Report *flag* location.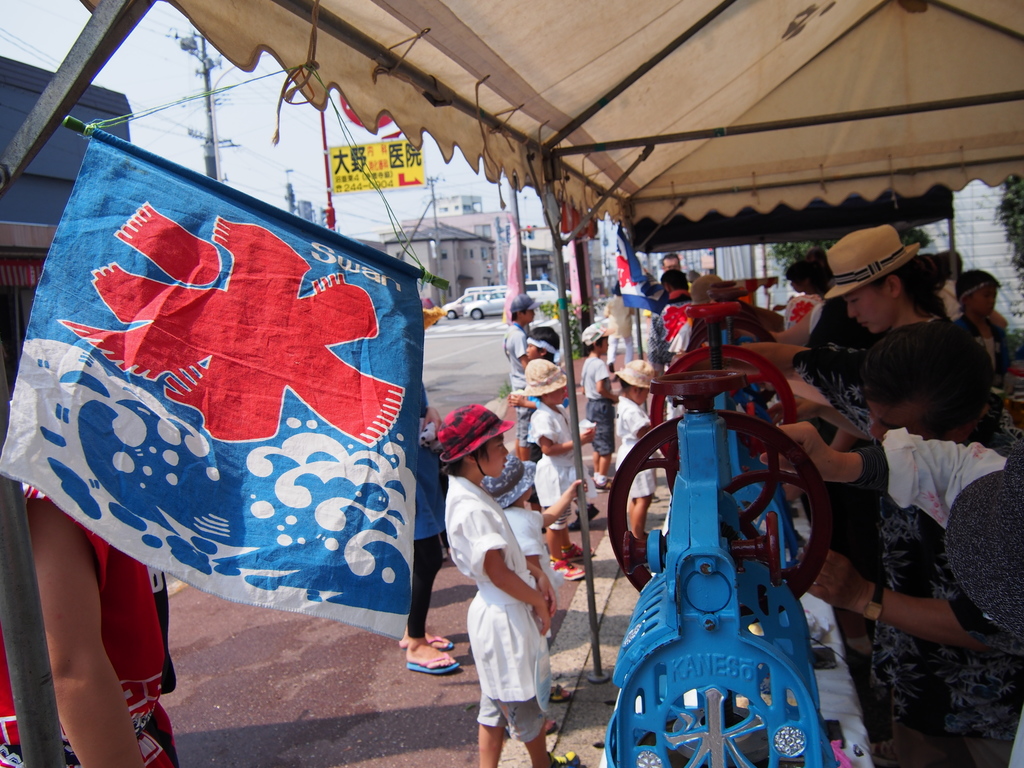
Report: (568, 230, 591, 314).
